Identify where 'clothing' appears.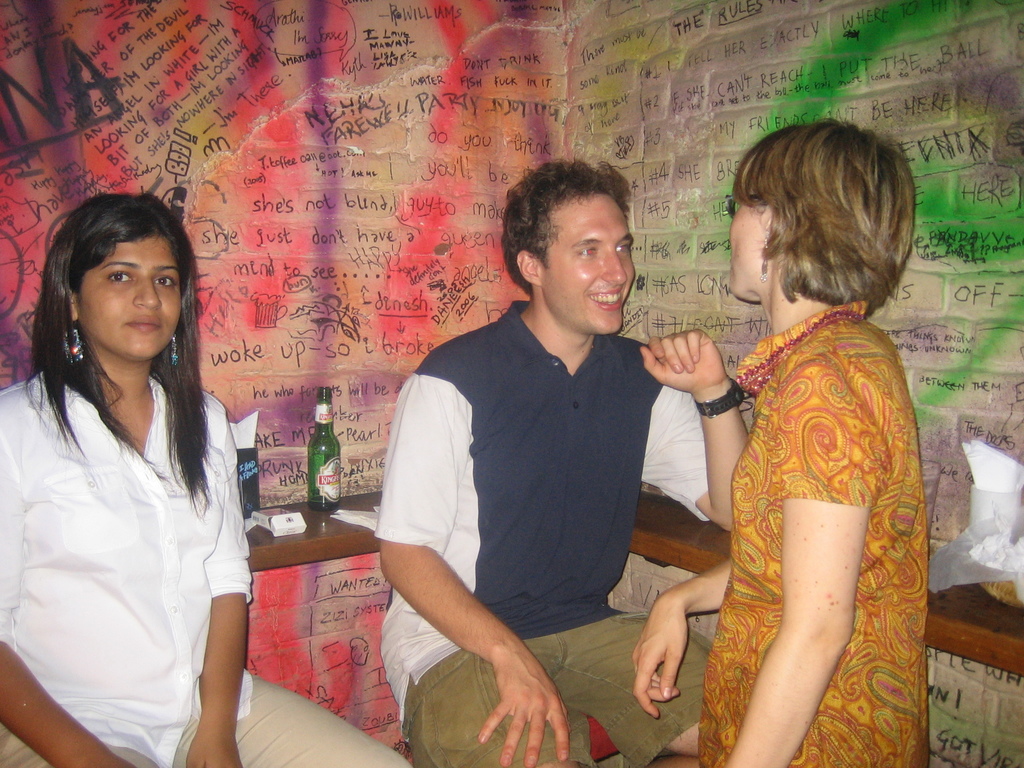
Appears at select_region(2, 367, 253, 767).
